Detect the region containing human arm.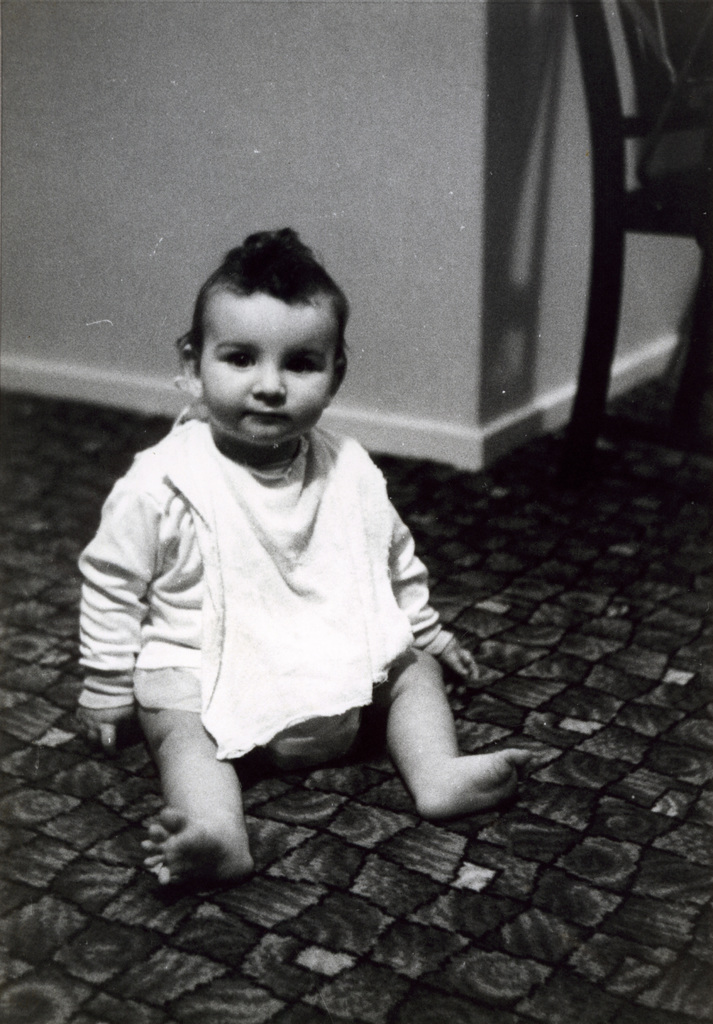
x1=74 y1=476 x2=143 y2=749.
